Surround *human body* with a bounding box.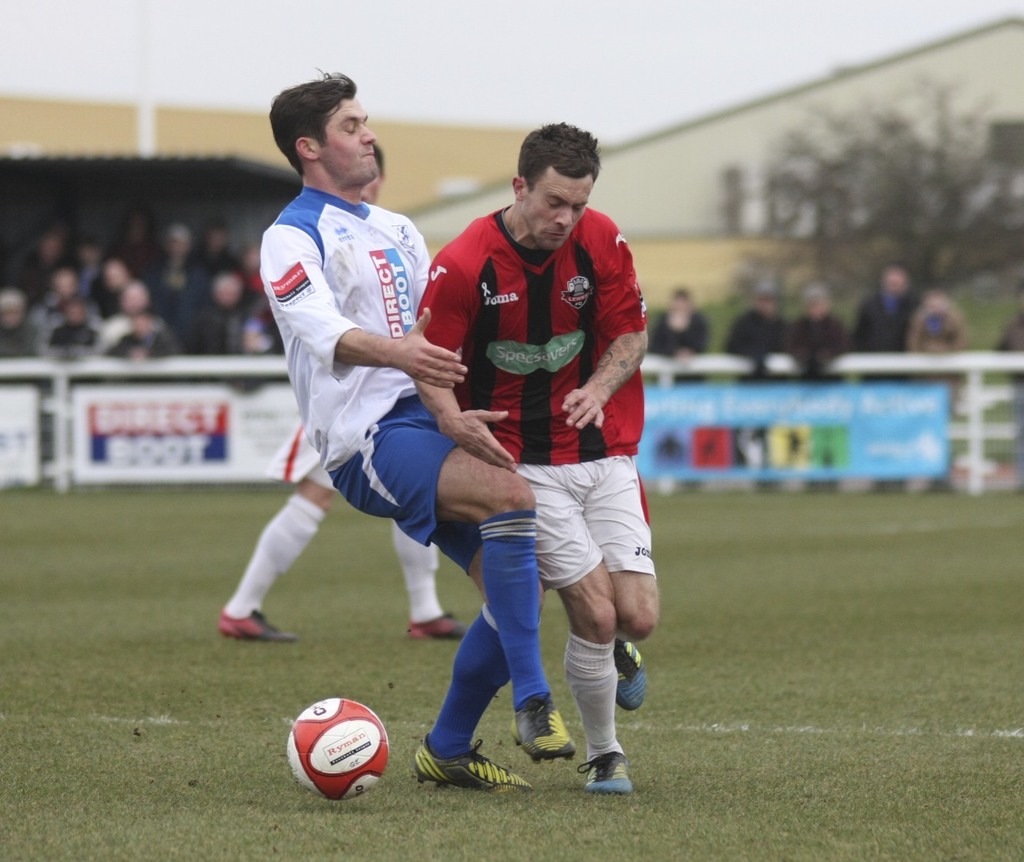
box=[996, 296, 1022, 476].
